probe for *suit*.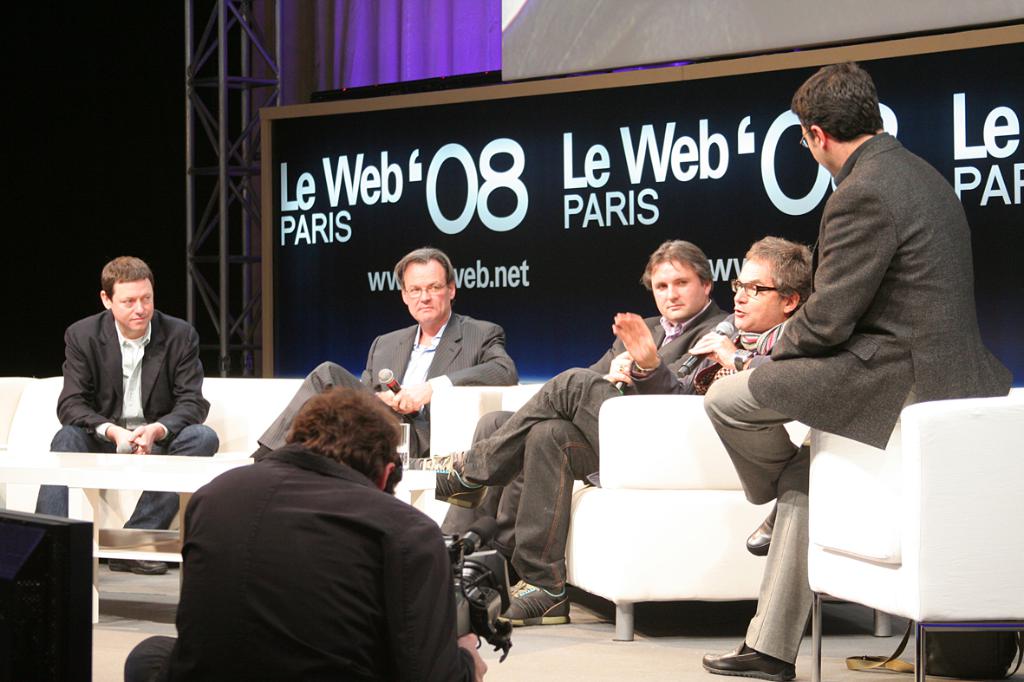
Probe result: l=55, t=309, r=212, b=458.
